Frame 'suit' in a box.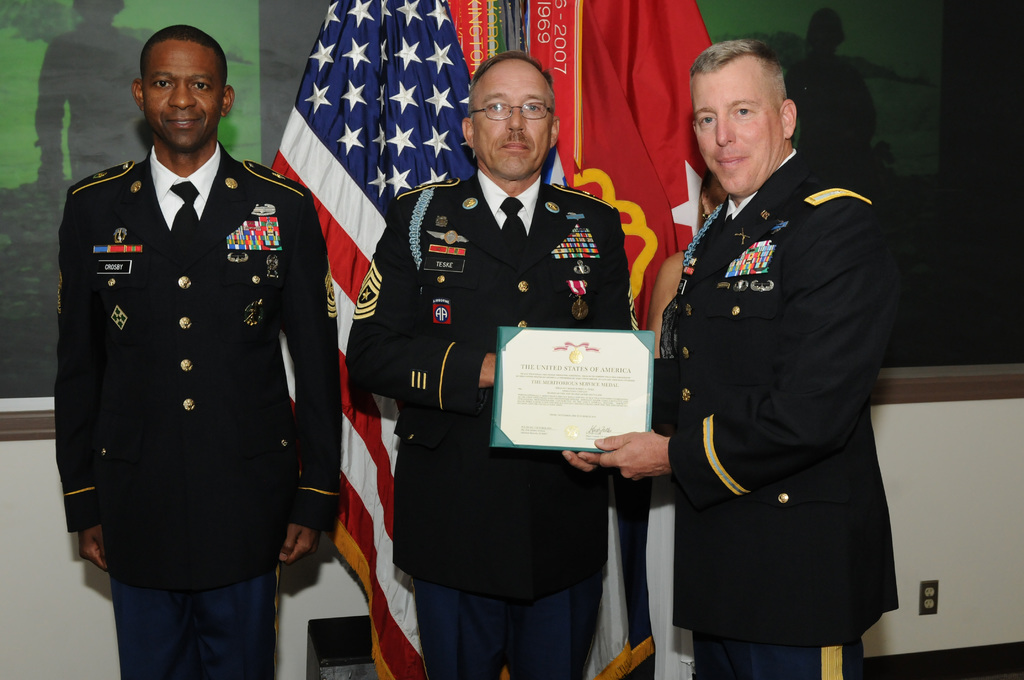
{"x1": 660, "y1": 147, "x2": 901, "y2": 679}.
